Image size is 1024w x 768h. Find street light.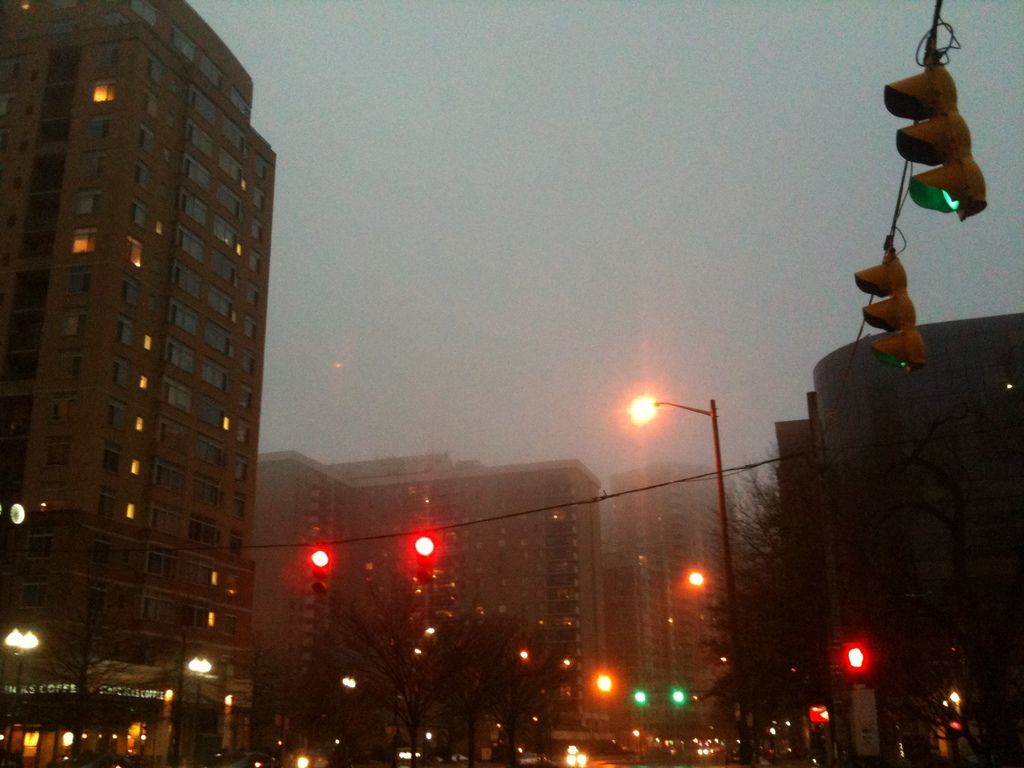
box(0, 628, 46, 719).
